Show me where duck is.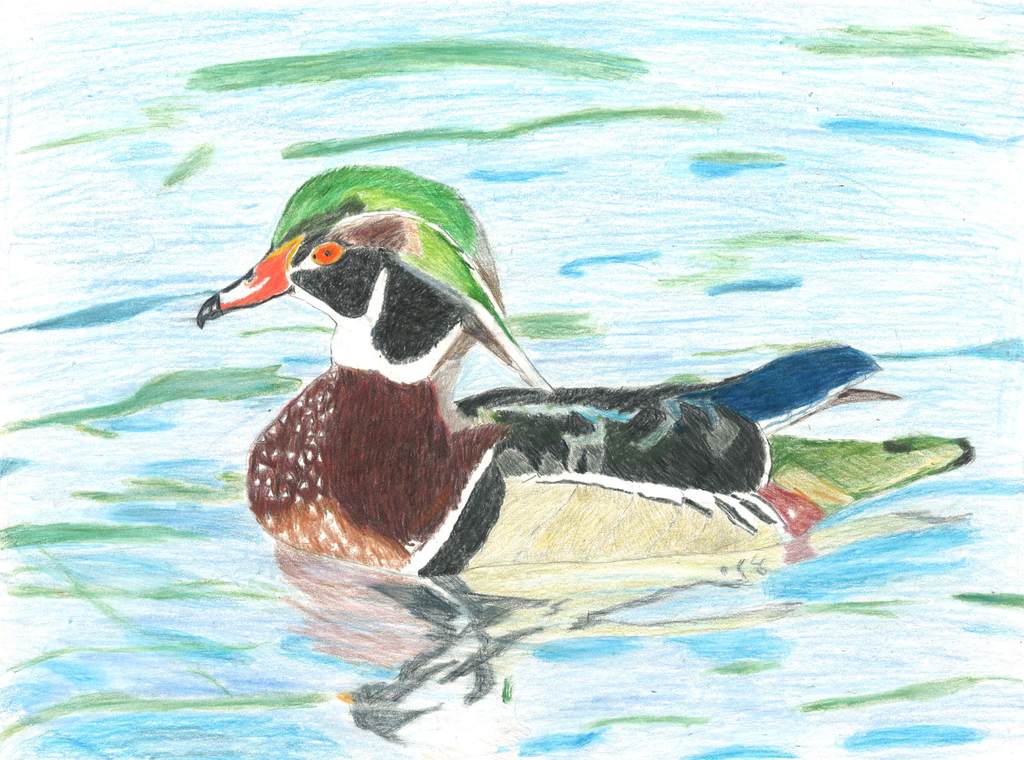
duck is at 192:161:971:563.
